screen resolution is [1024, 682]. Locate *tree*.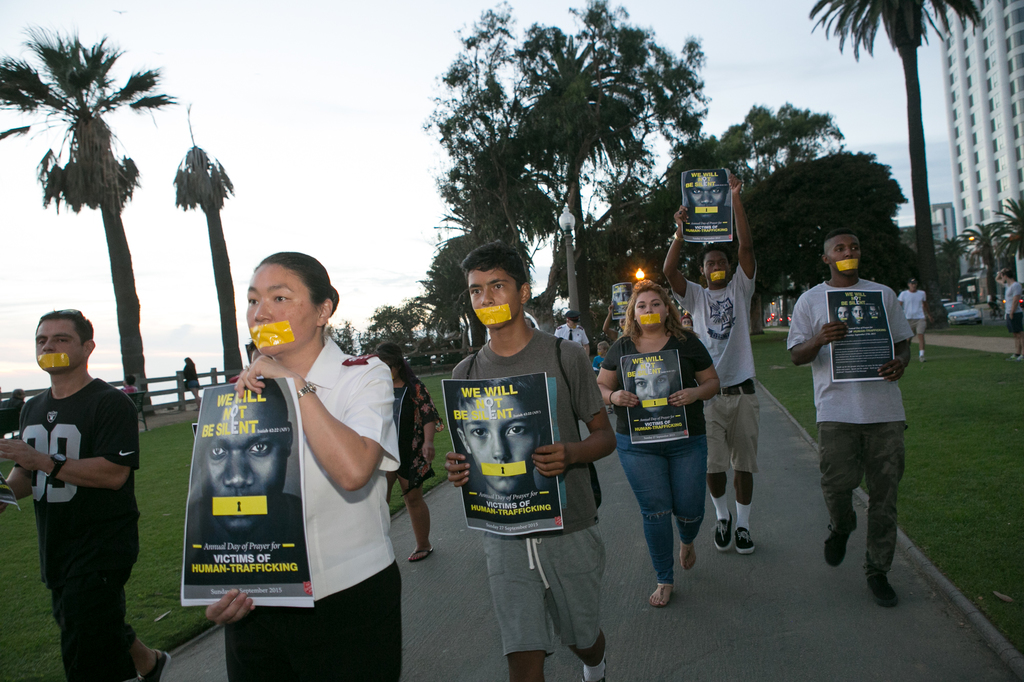
detection(804, 0, 975, 312).
